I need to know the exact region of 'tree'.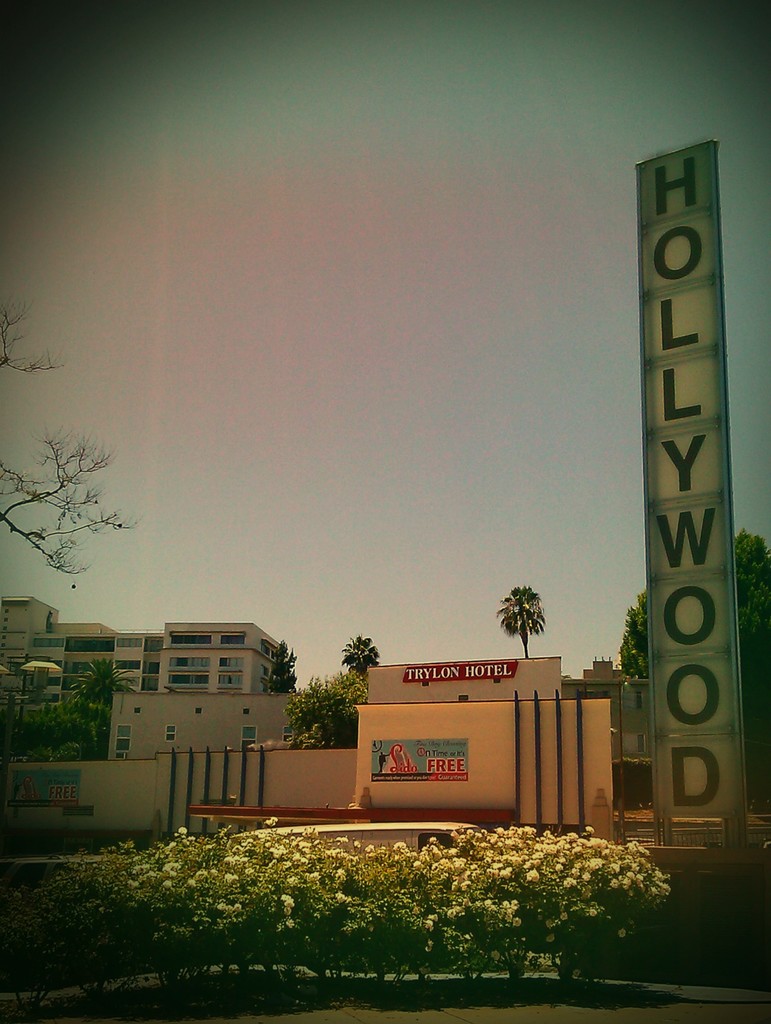
Region: bbox(0, 265, 143, 592).
